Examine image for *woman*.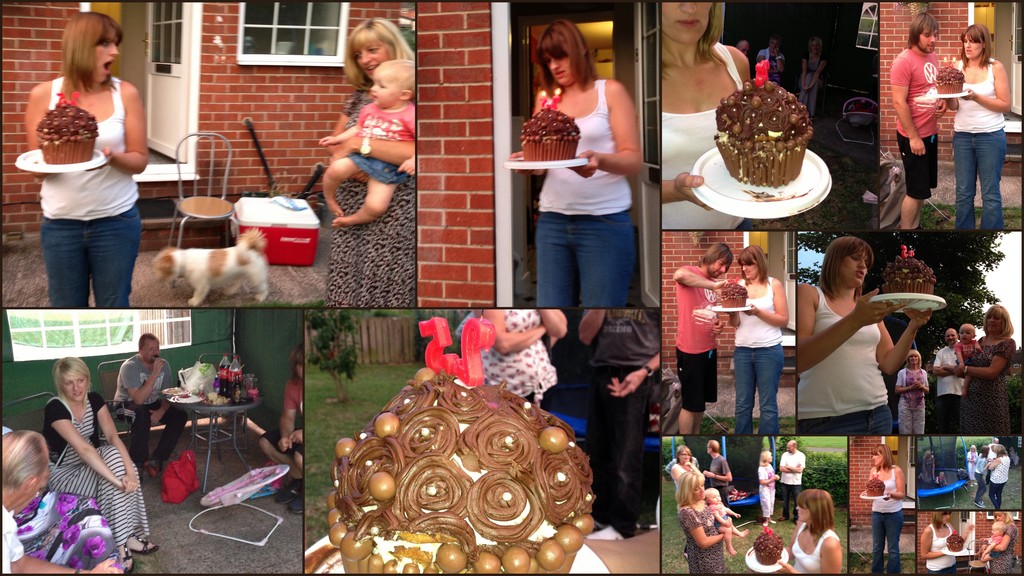
Examination result: <region>966, 446, 979, 479</region>.
